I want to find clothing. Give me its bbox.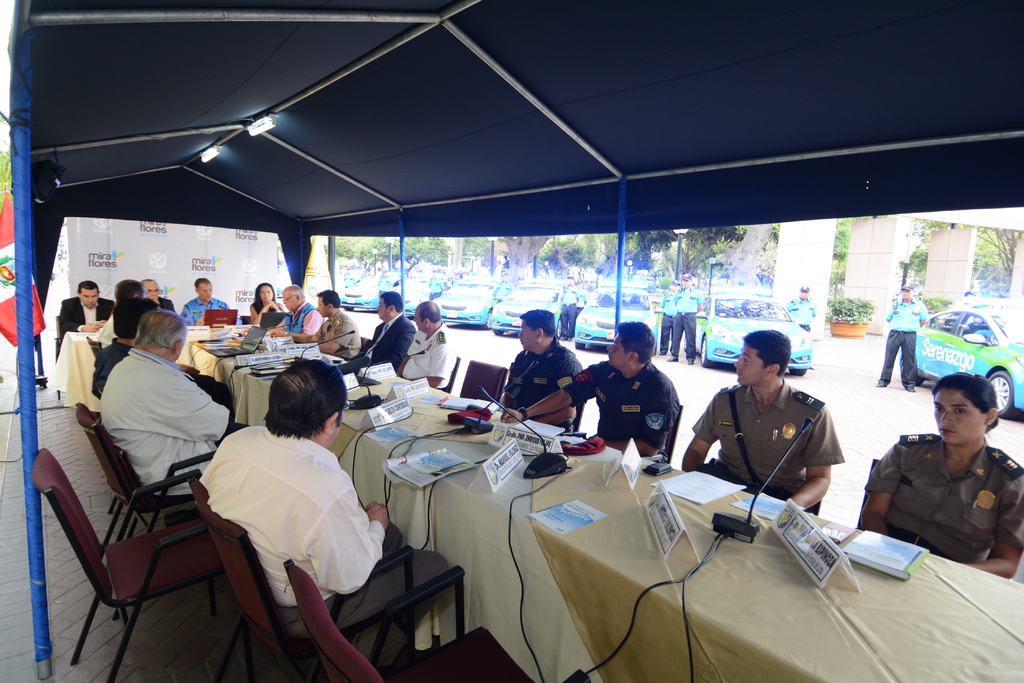
bbox=[286, 301, 316, 340].
